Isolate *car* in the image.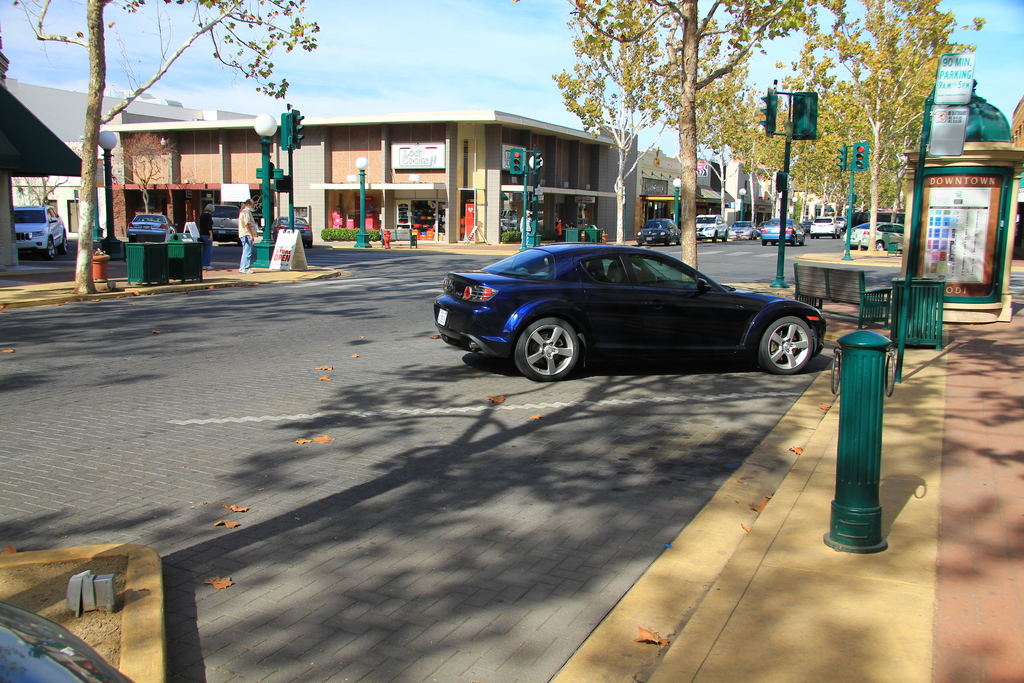
Isolated region: 812, 216, 837, 236.
